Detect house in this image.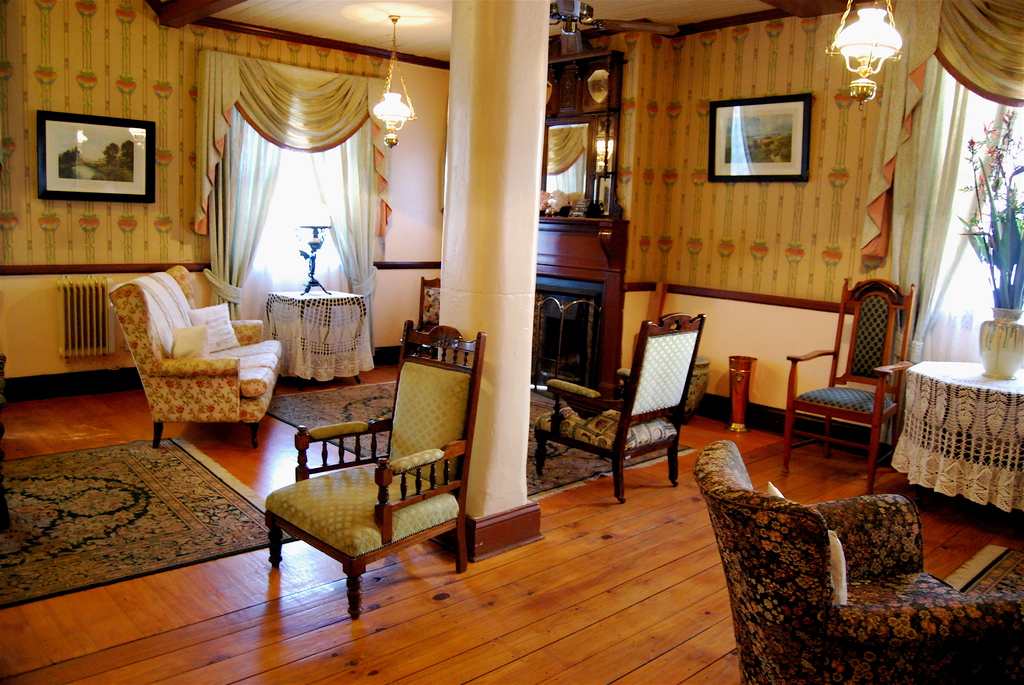
Detection: <box>0,0,1023,684</box>.
